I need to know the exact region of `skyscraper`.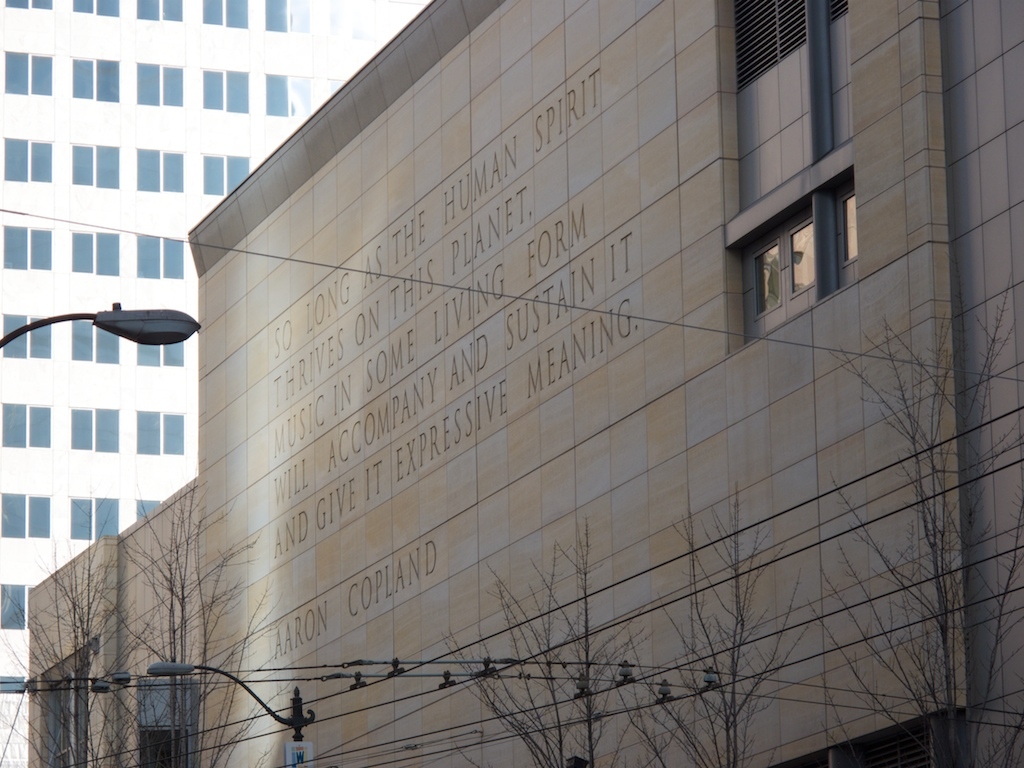
Region: 0, 0, 427, 767.
